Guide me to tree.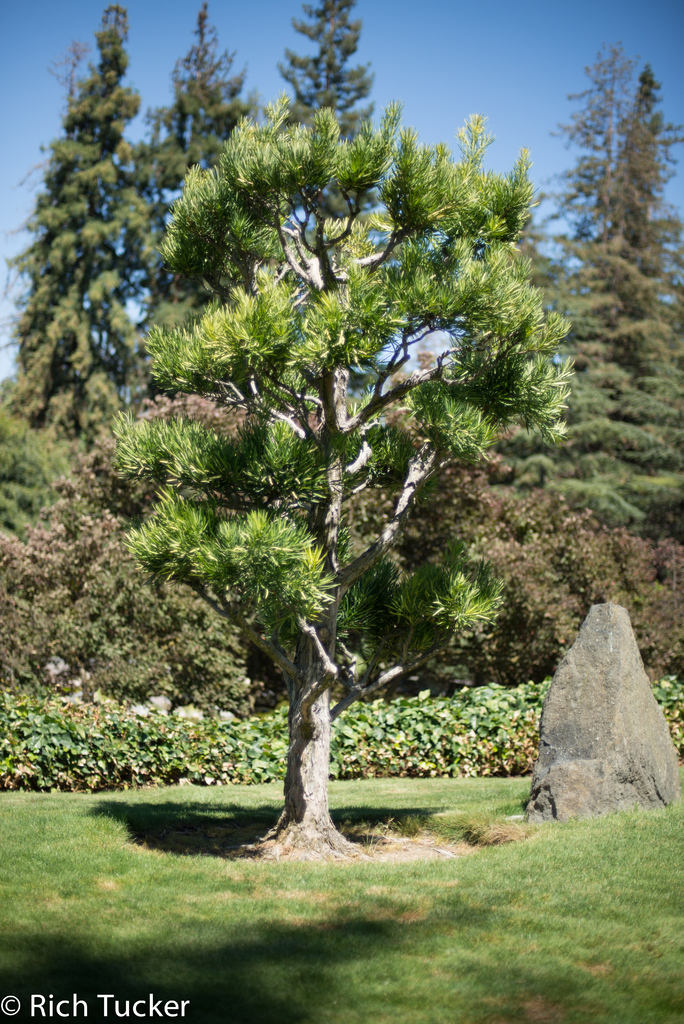
Guidance: left=532, top=42, right=683, bottom=548.
